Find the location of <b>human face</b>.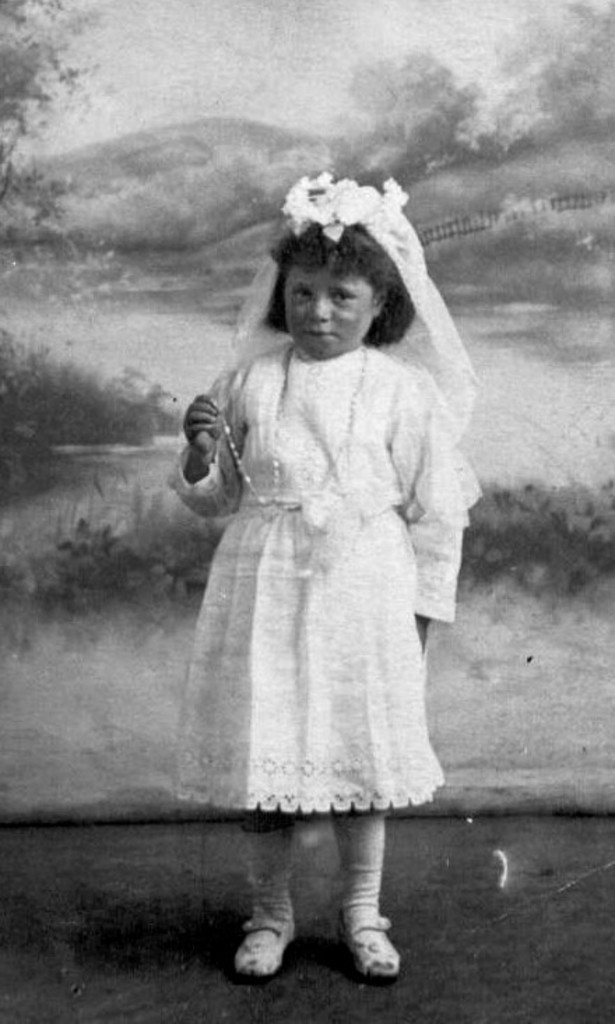
Location: 277:251:390:342.
